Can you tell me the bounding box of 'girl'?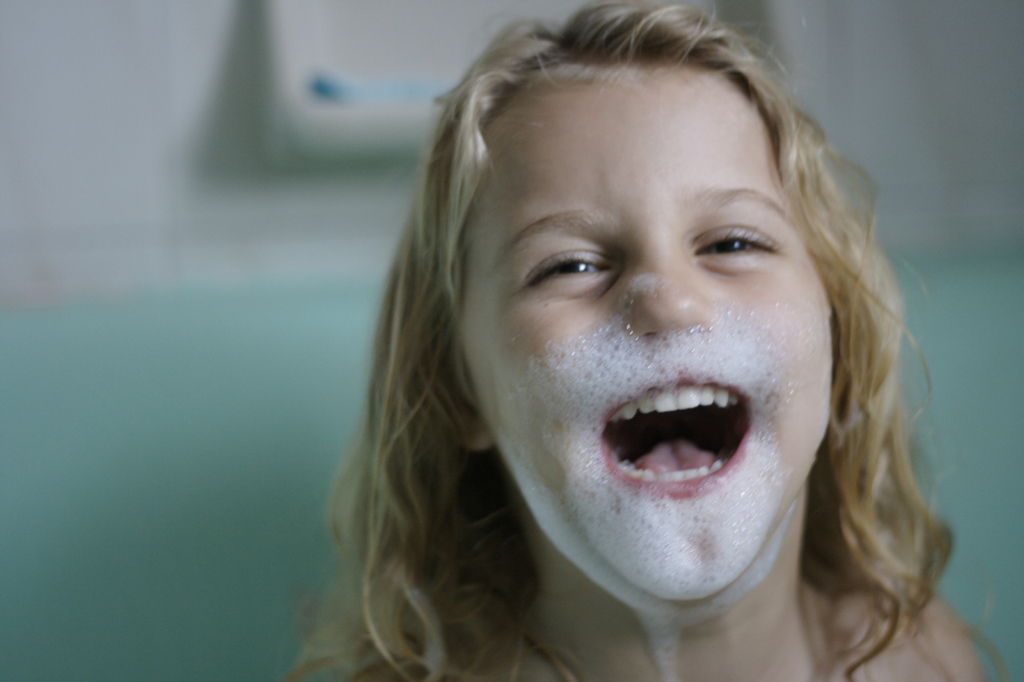
box=[282, 0, 1022, 681].
